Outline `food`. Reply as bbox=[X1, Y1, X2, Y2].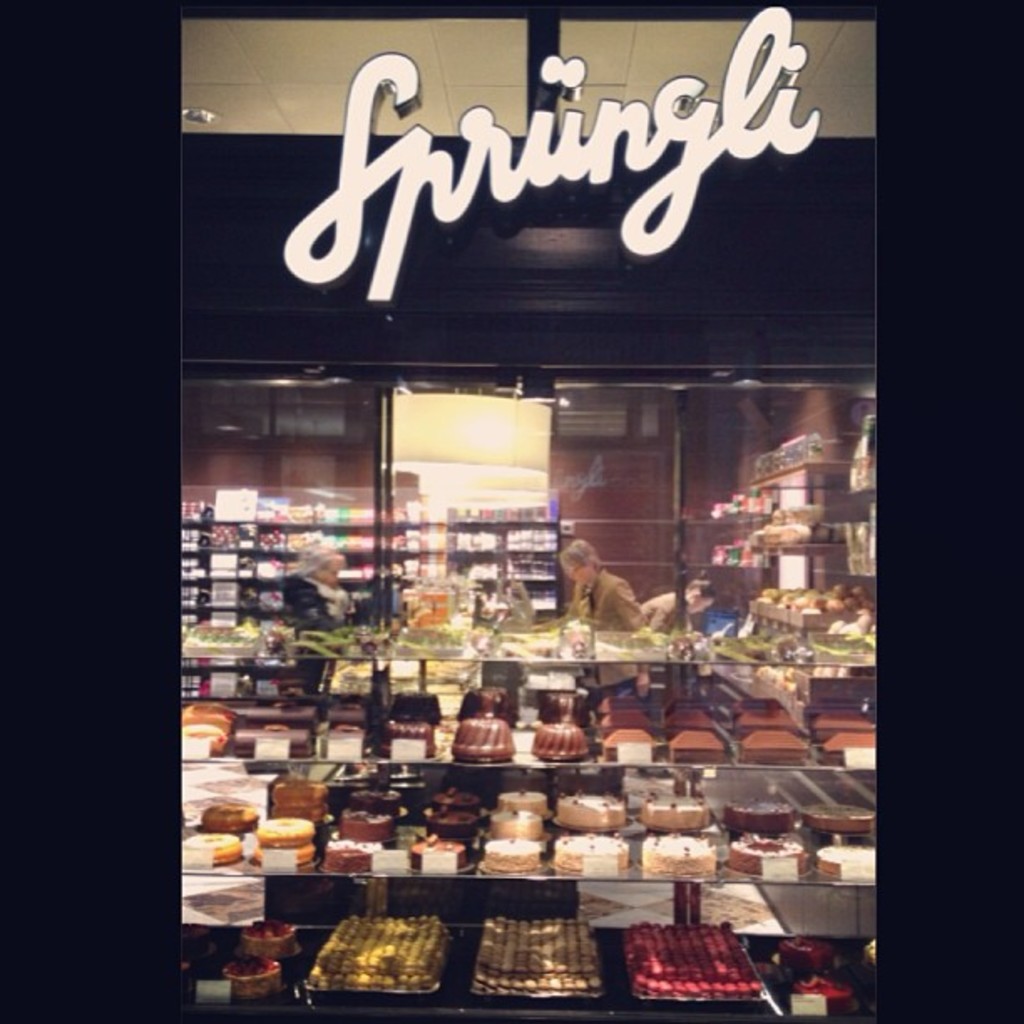
bbox=[639, 832, 721, 873].
